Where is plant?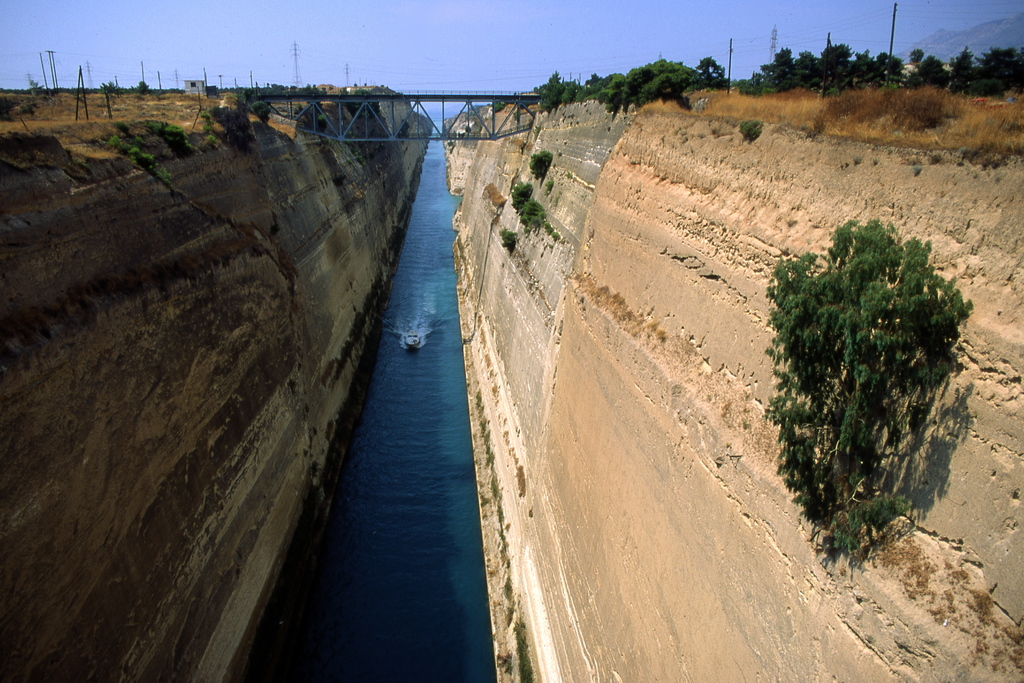
<bbox>528, 149, 554, 185</bbox>.
